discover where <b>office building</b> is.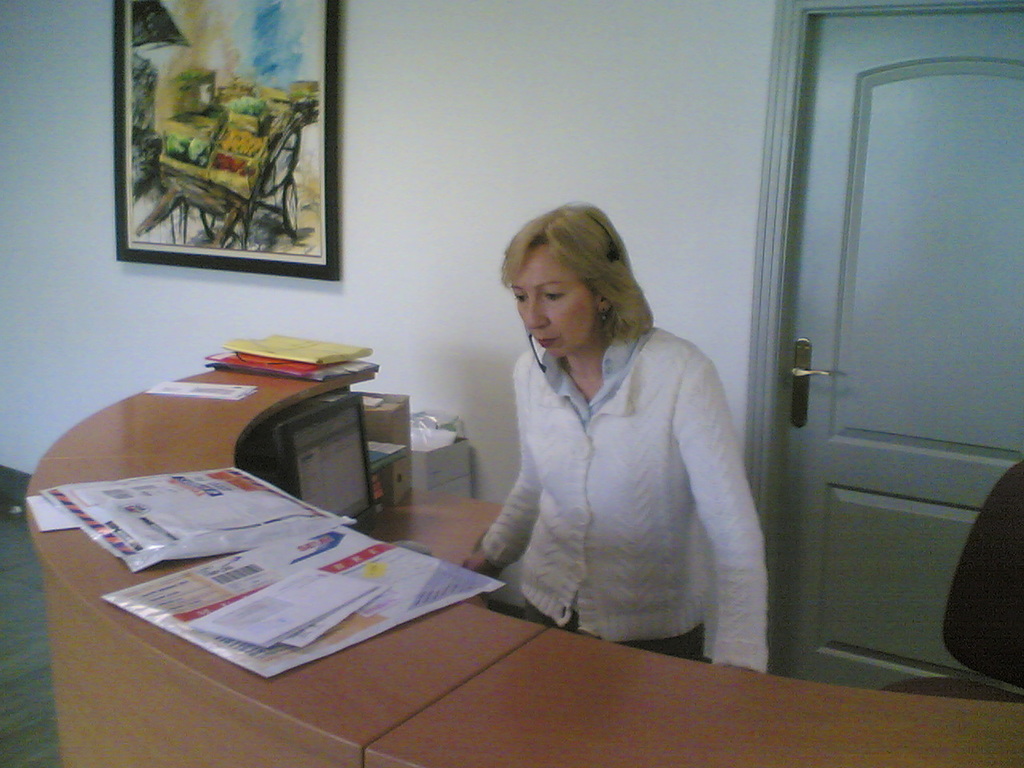
Discovered at x1=0, y1=50, x2=973, y2=748.
